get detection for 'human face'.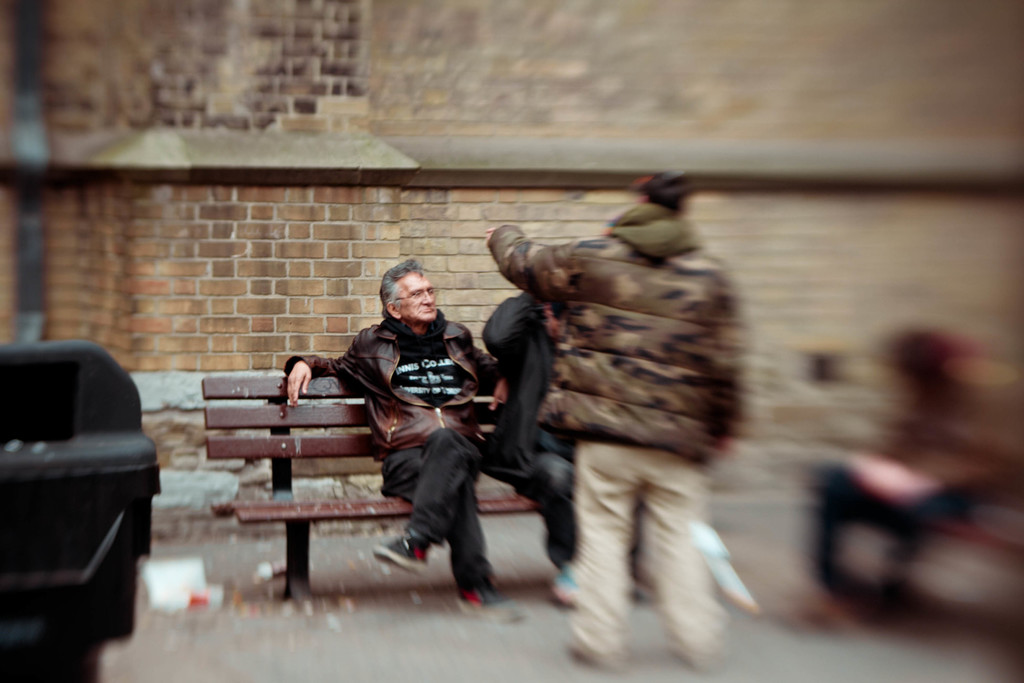
Detection: [399, 272, 440, 325].
